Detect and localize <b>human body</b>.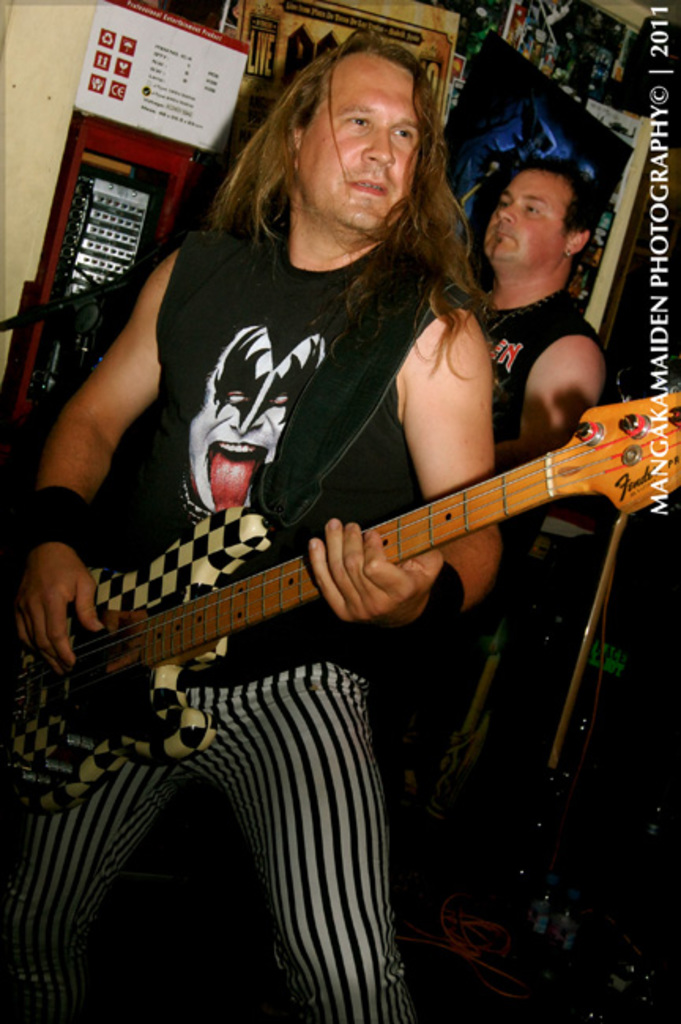
Localized at detection(473, 285, 608, 572).
